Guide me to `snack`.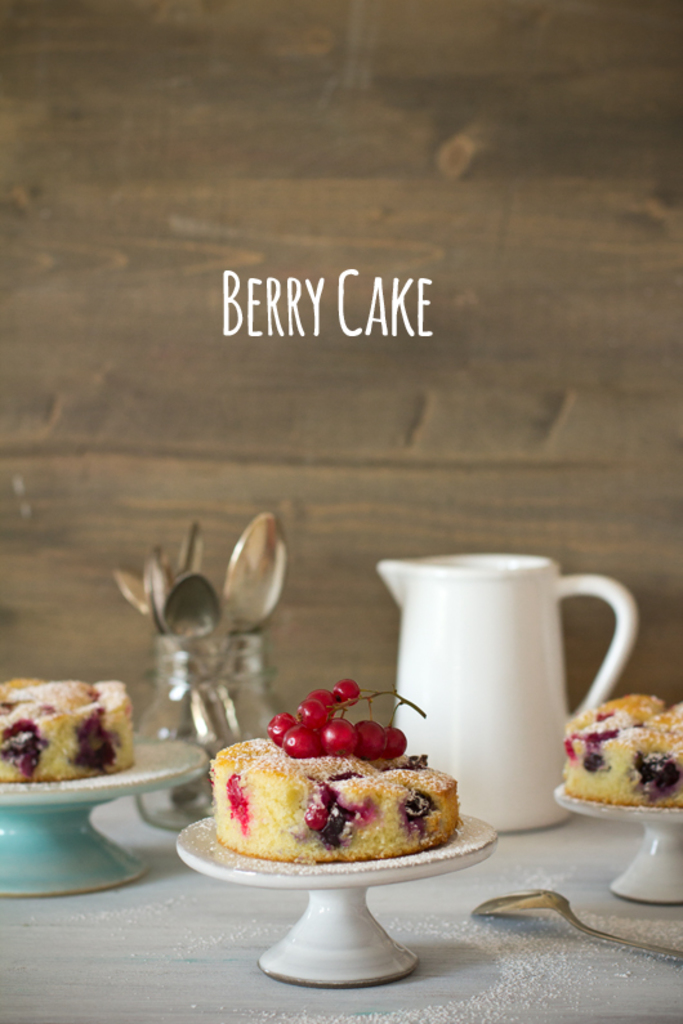
Guidance: select_region(559, 693, 682, 809).
